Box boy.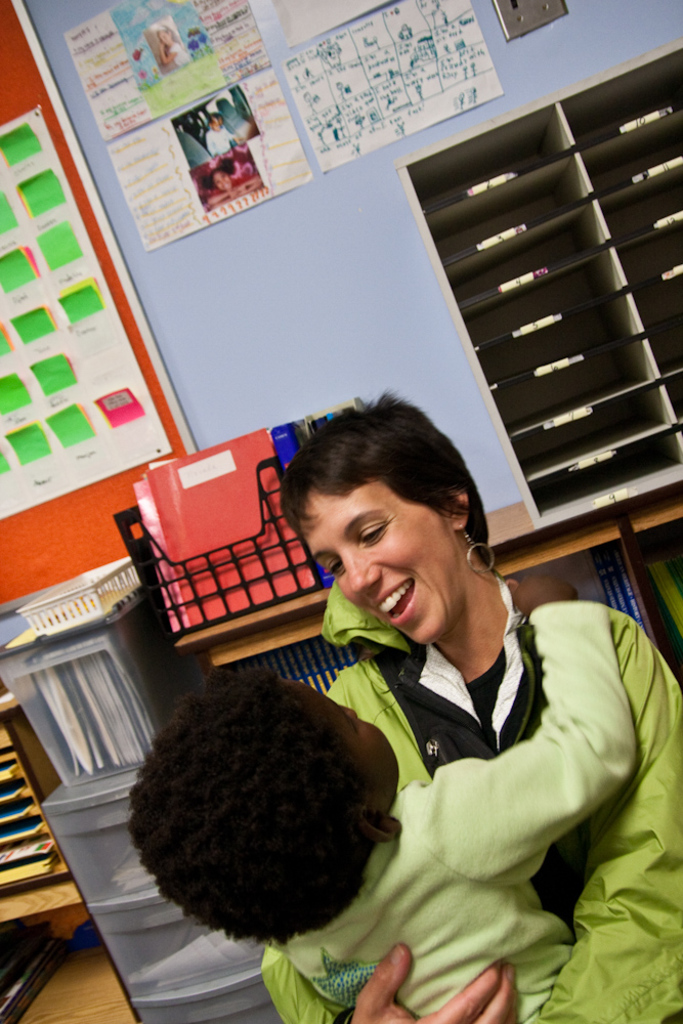
bbox=(134, 567, 659, 1023).
